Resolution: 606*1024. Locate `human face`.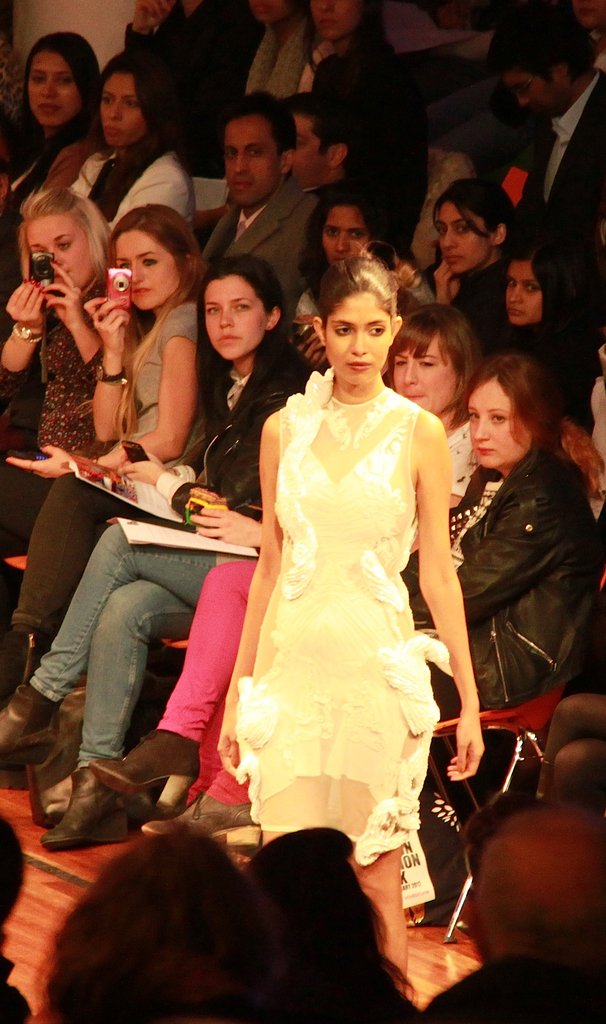
left=95, top=70, right=147, bottom=147.
